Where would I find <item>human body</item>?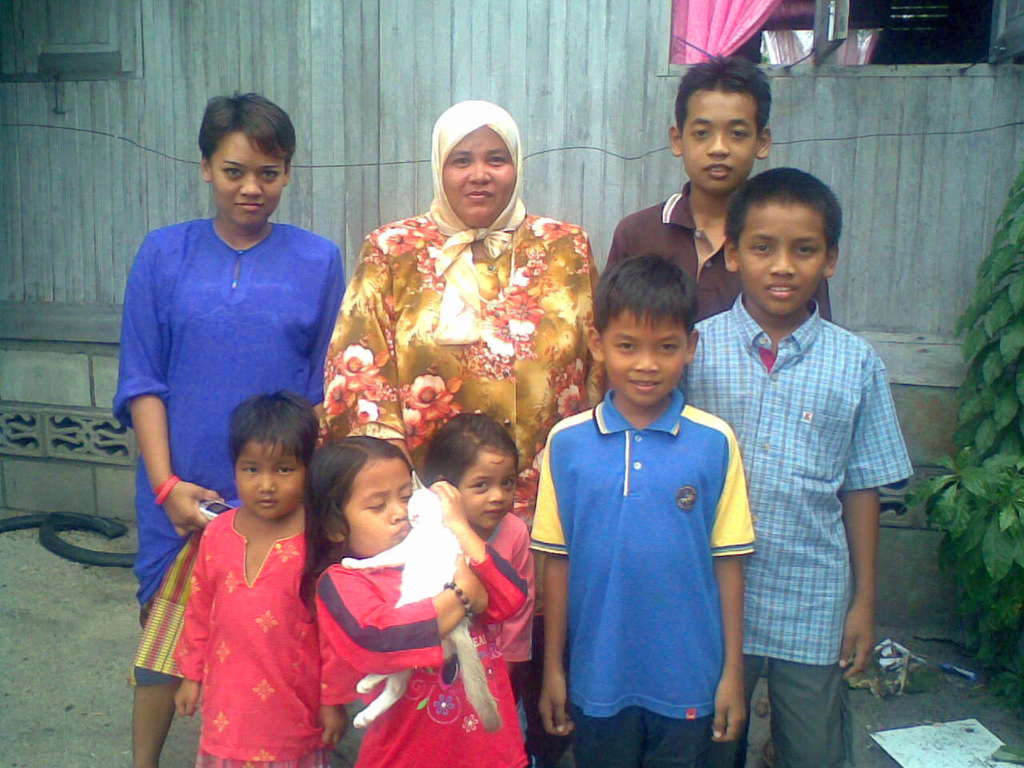
At bbox=(686, 290, 910, 767).
